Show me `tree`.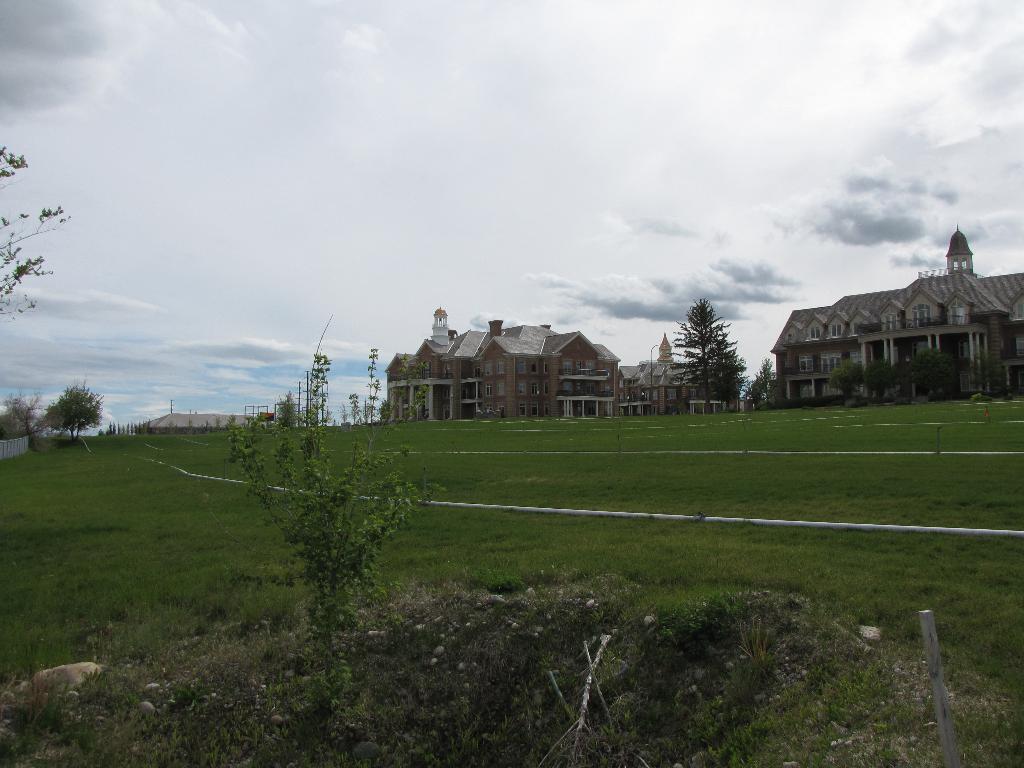
`tree` is here: select_region(710, 374, 743, 408).
